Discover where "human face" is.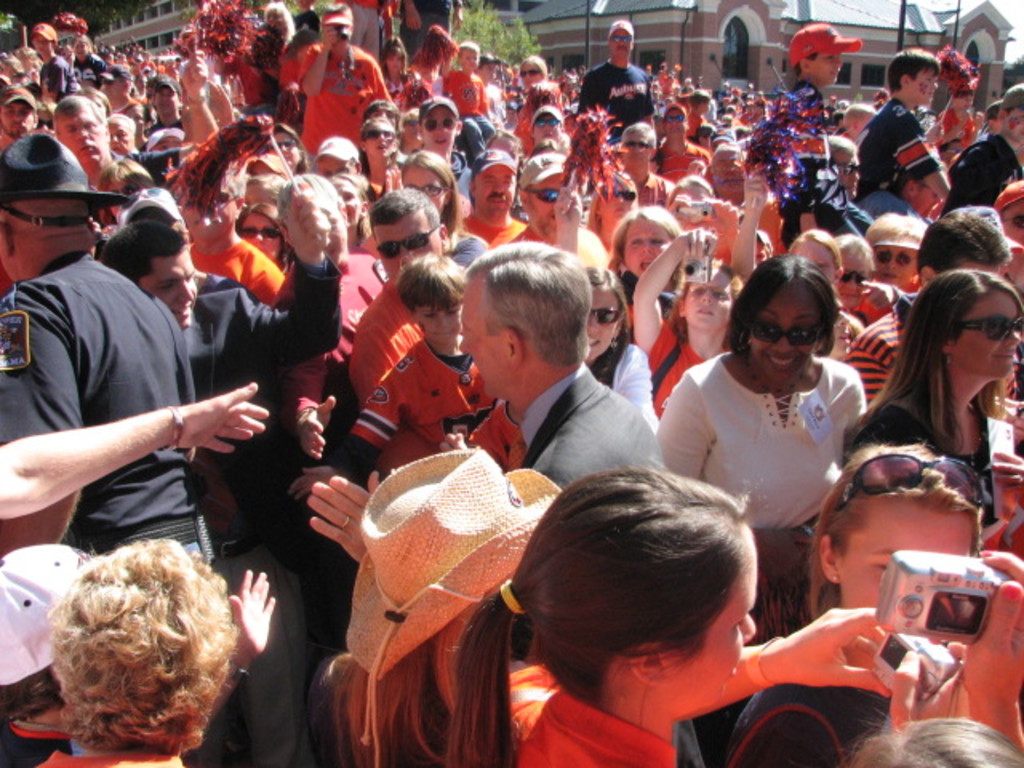
Discovered at [left=480, top=61, right=499, bottom=82].
